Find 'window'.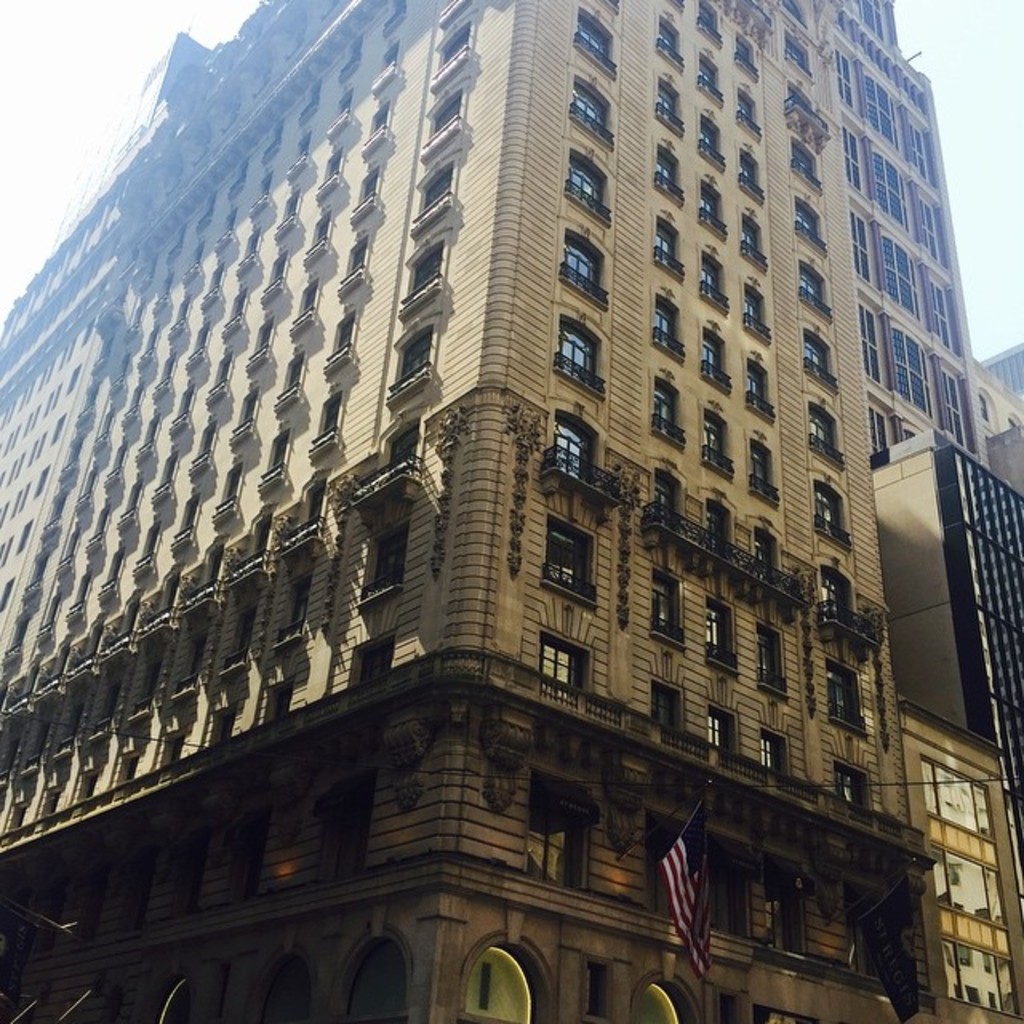
746, 360, 771, 421.
